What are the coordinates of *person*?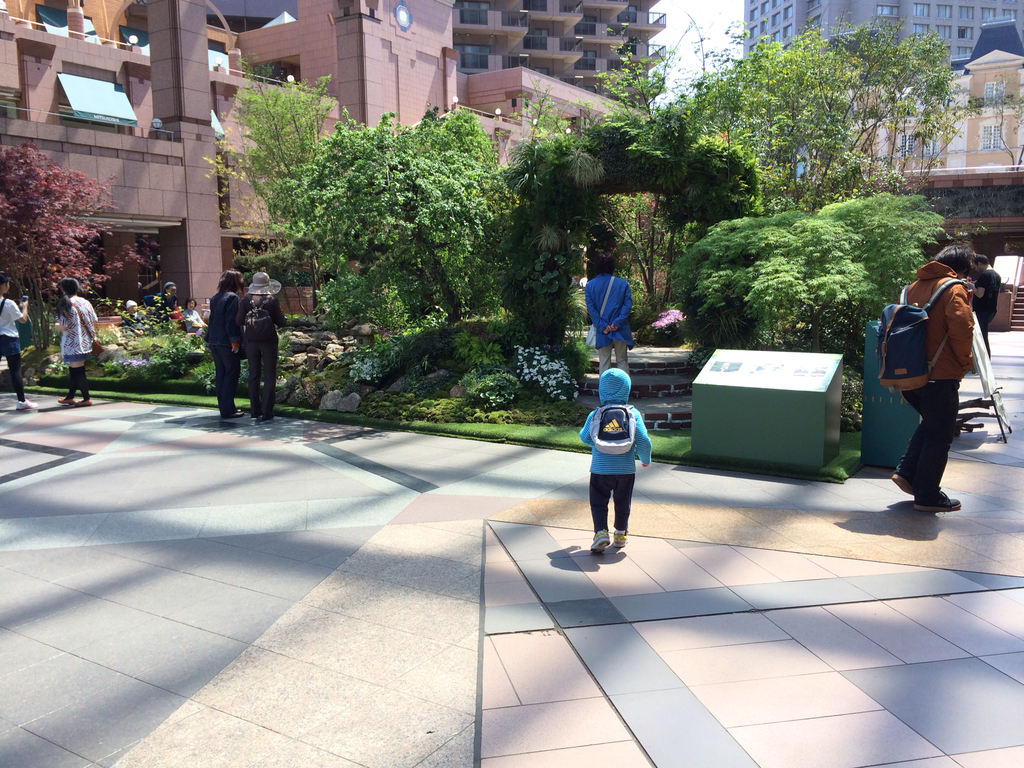
(left=4, top=269, right=36, bottom=410).
